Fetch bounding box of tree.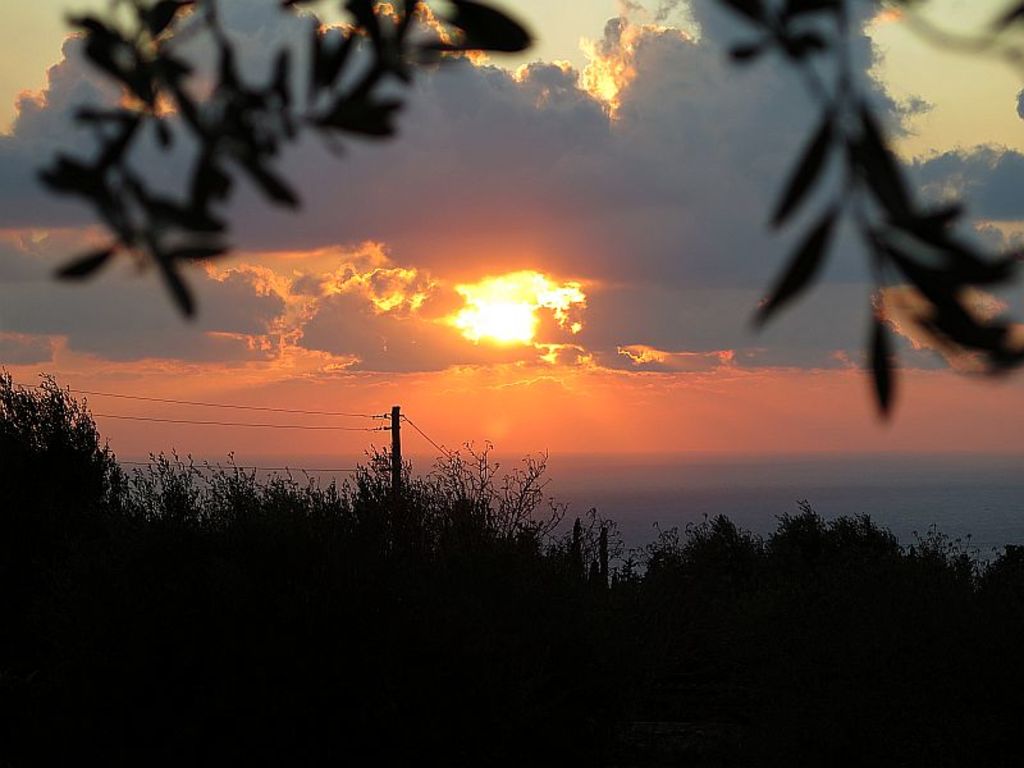
Bbox: <box>29,0,1023,425</box>.
